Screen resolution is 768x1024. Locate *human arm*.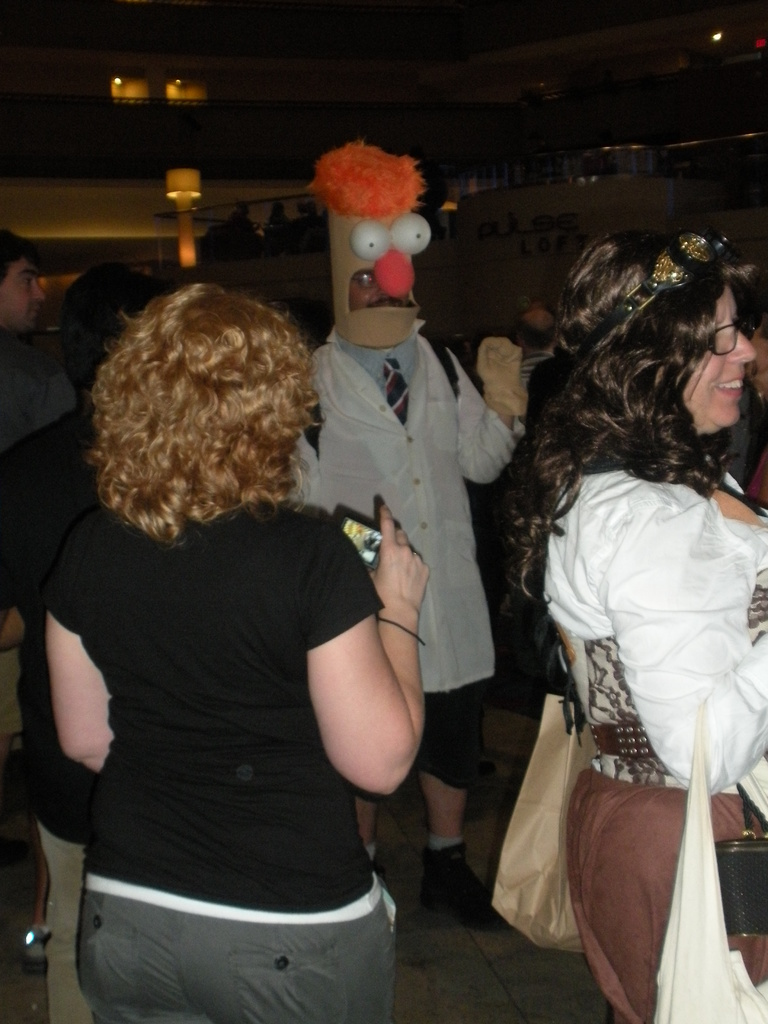
bbox(431, 335, 536, 476).
